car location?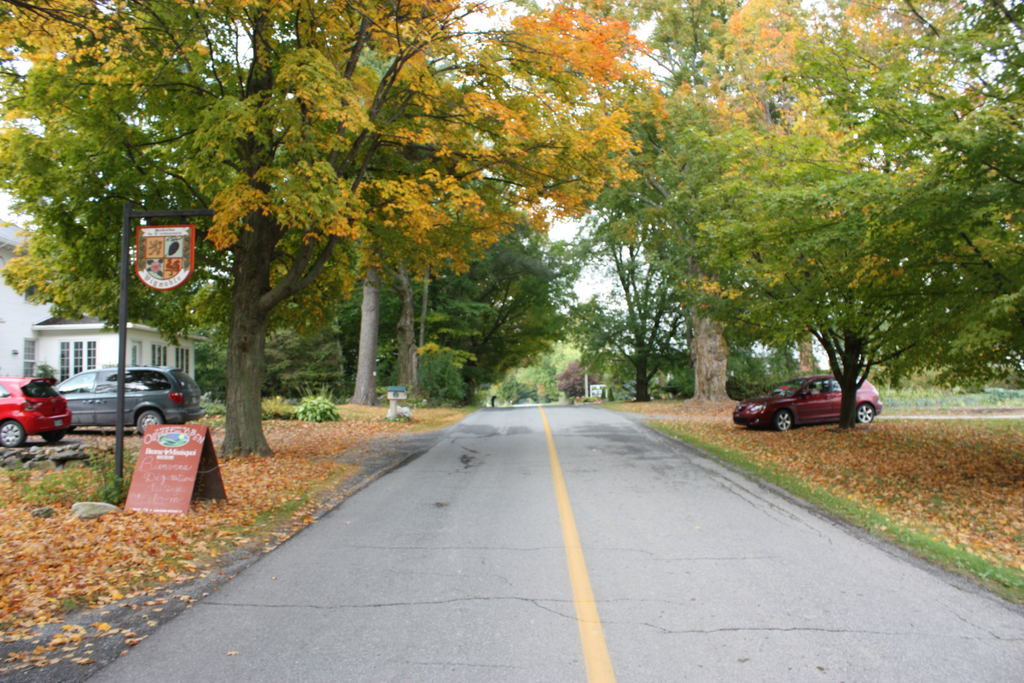
(0, 374, 73, 446)
